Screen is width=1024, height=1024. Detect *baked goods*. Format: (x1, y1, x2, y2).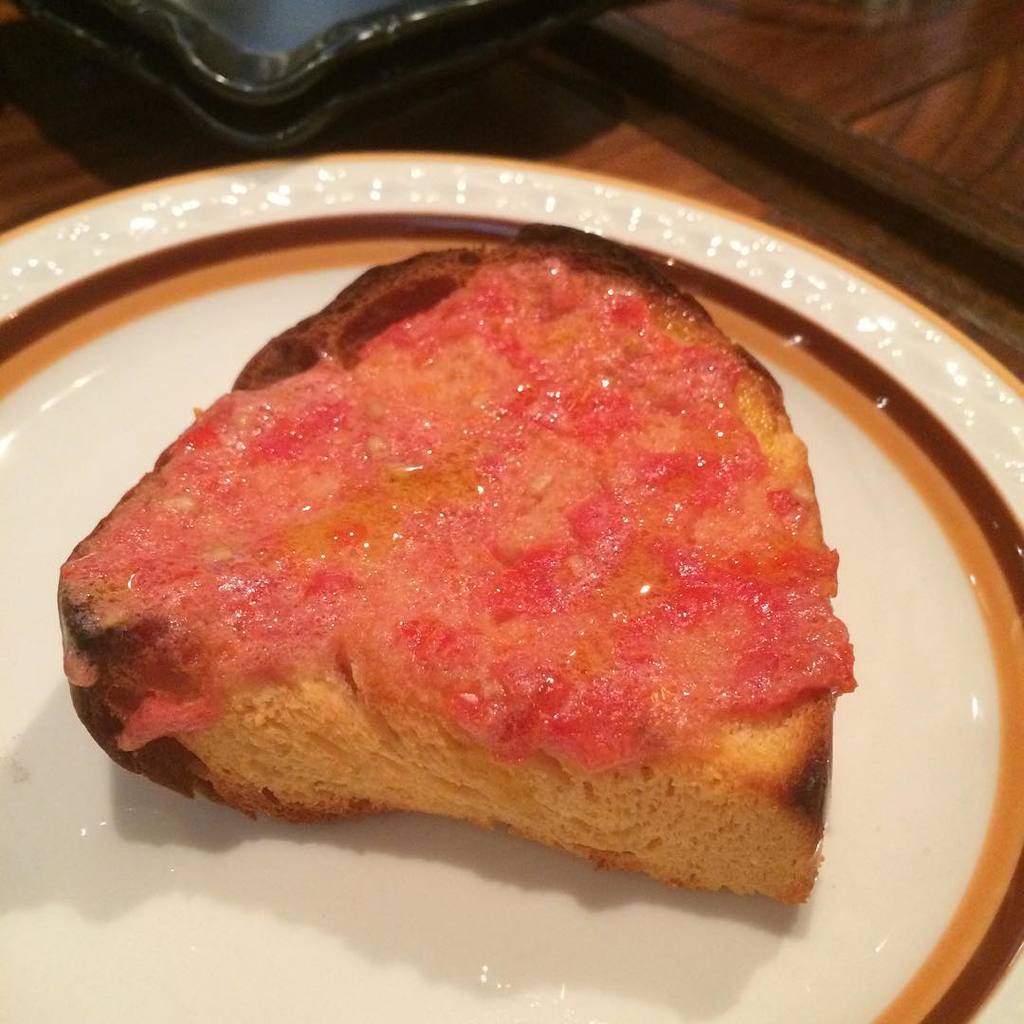
(58, 212, 860, 920).
